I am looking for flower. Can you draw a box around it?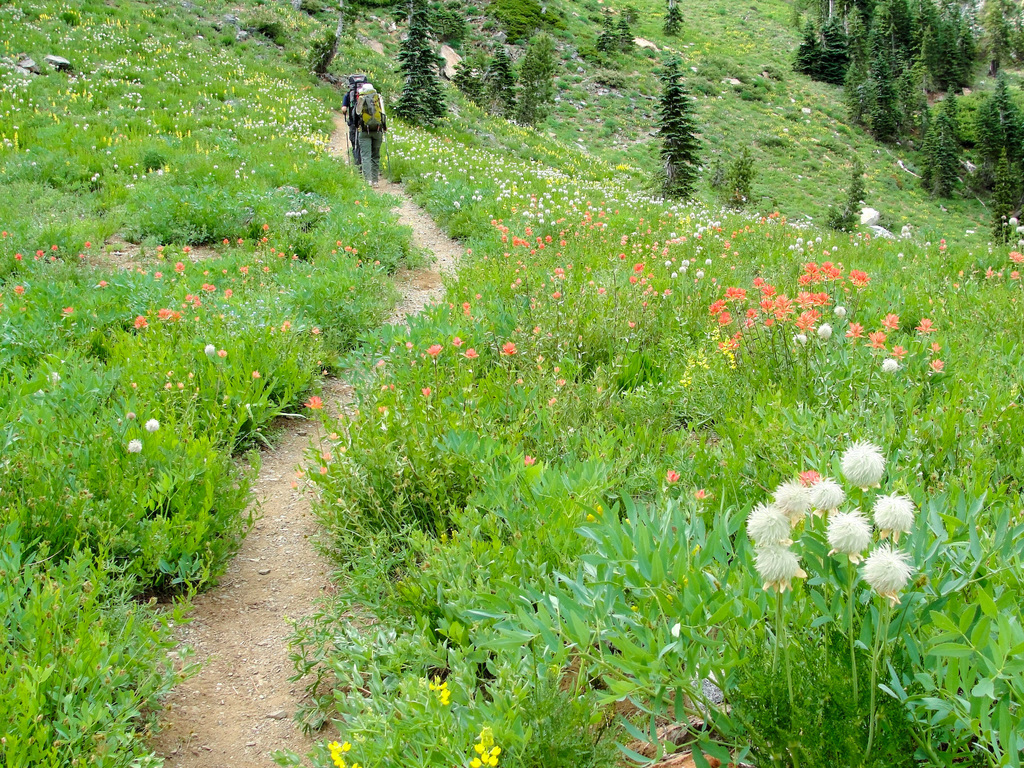
Sure, the bounding box is [204,343,216,356].
